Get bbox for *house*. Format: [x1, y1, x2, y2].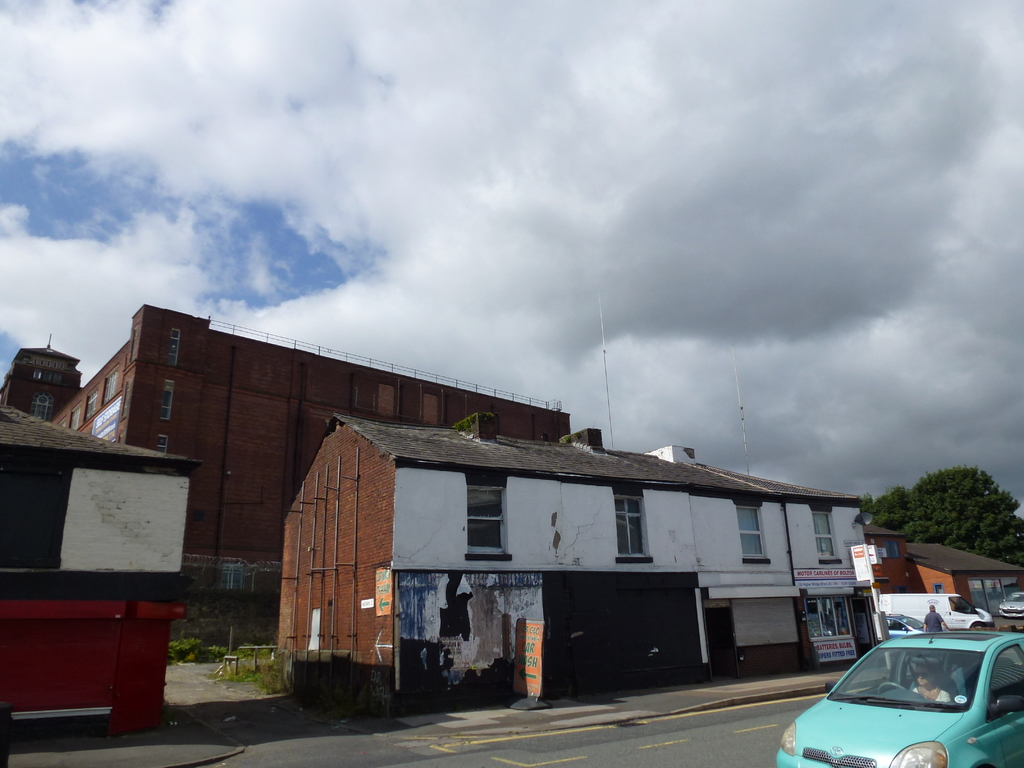
[36, 296, 580, 596].
